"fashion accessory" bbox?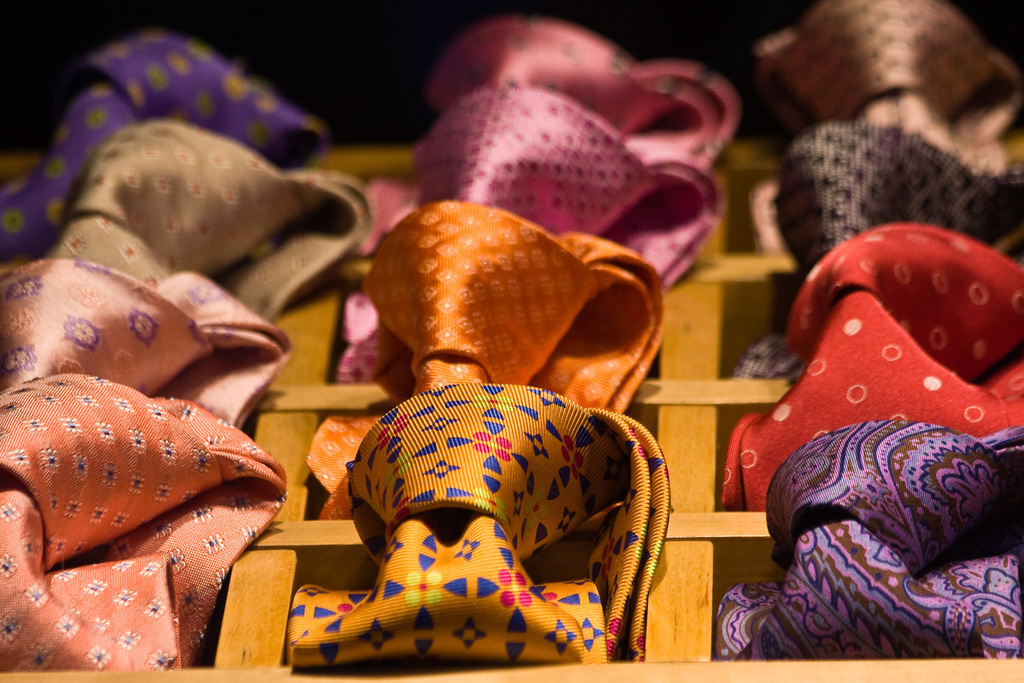
[729, 120, 1020, 378]
